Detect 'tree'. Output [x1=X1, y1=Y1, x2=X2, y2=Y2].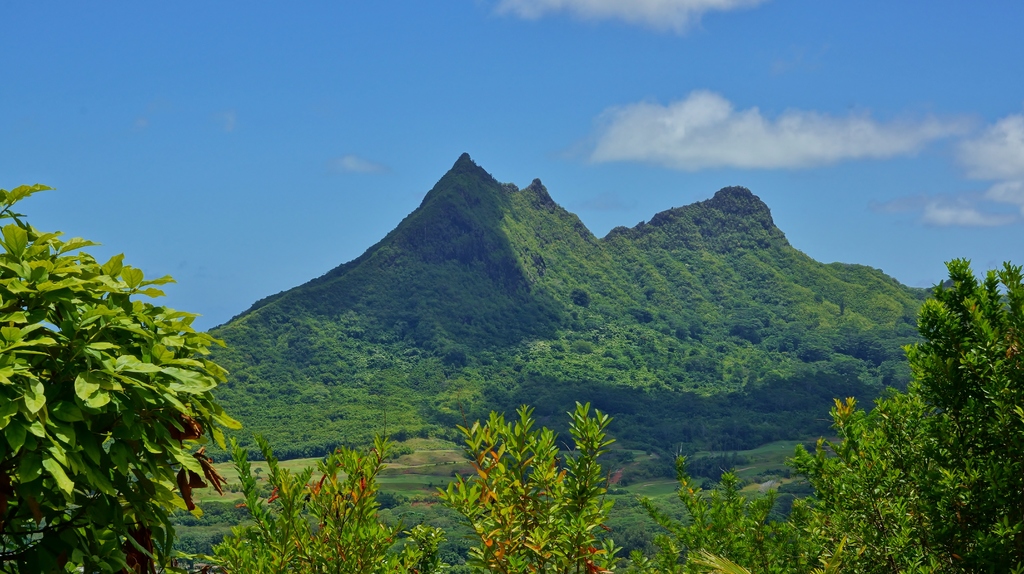
[x1=224, y1=427, x2=433, y2=573].
